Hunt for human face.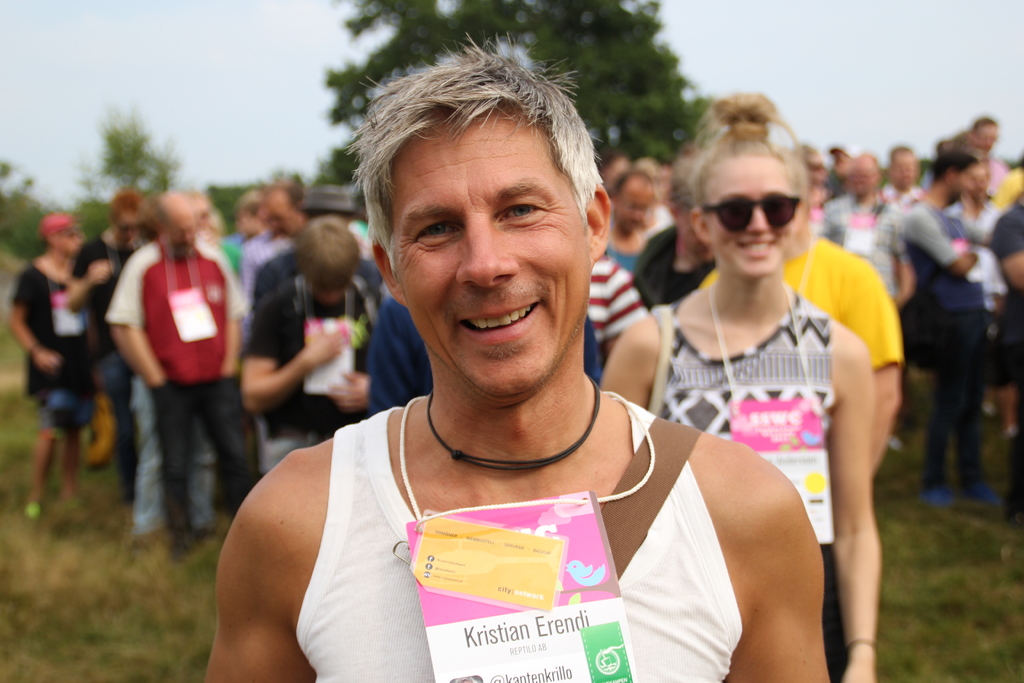
Hunted down at (387,111,591,395).
